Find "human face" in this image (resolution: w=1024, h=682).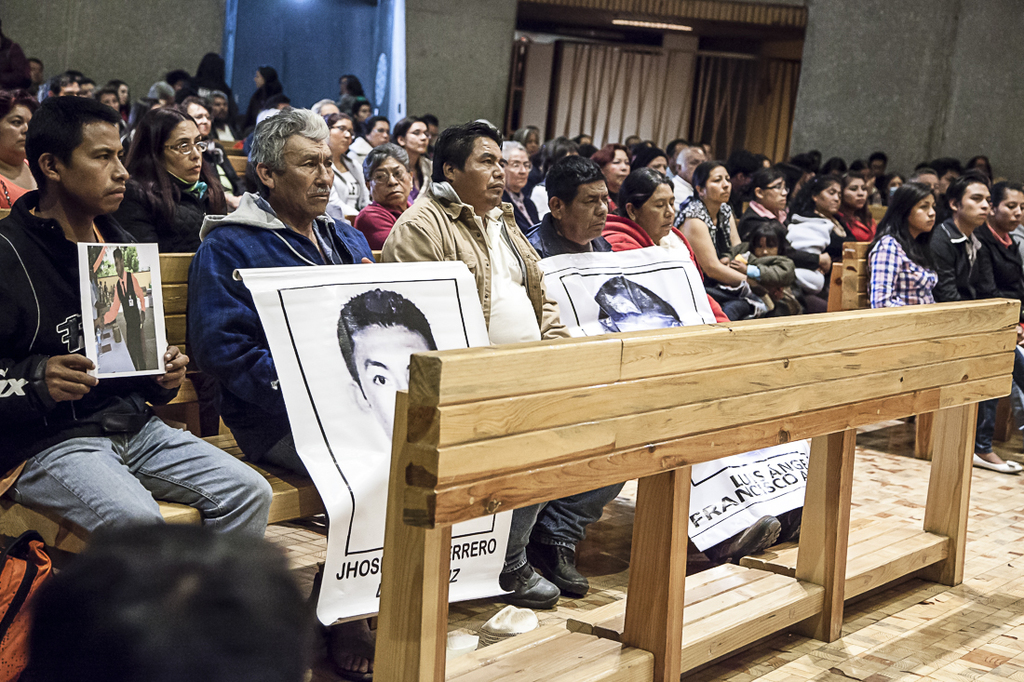
(58,79,80,96).
